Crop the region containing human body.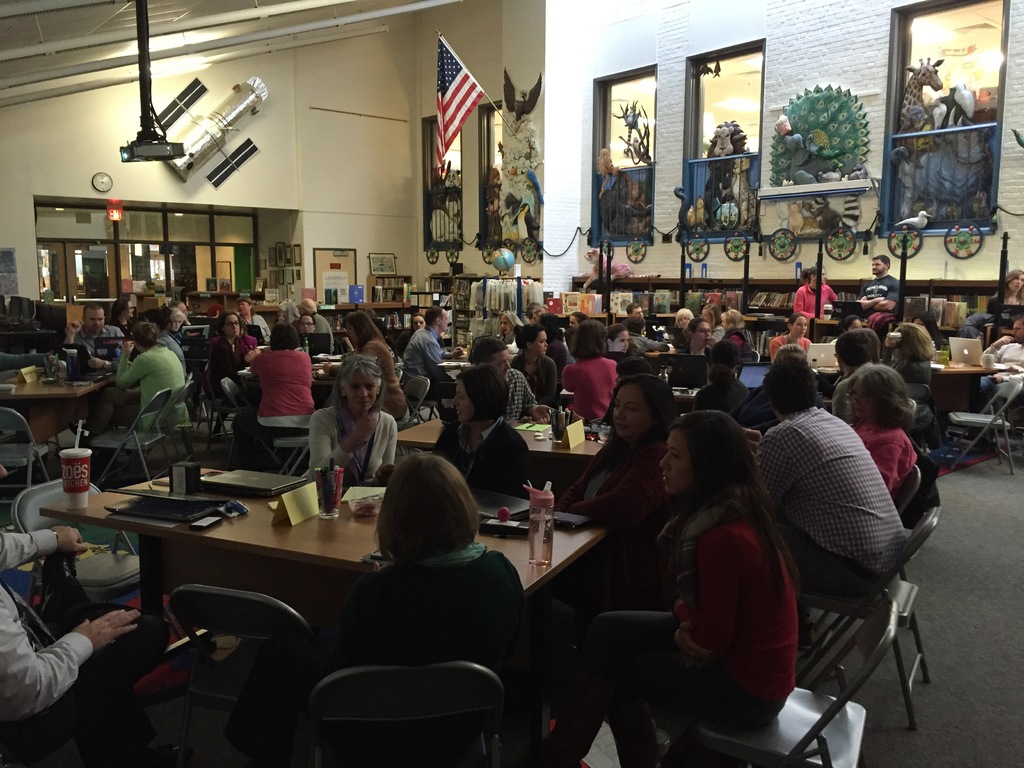
Crop region: [x1=555, y1=355, x2=620, y2=422].
